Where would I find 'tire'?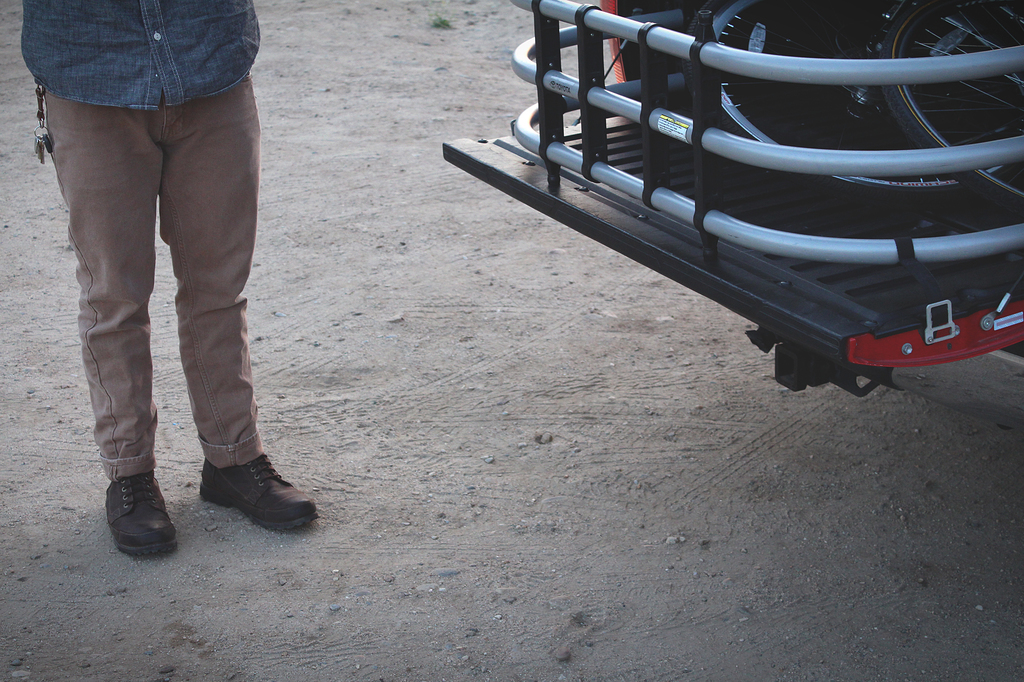
At 687:0:1023:207.
